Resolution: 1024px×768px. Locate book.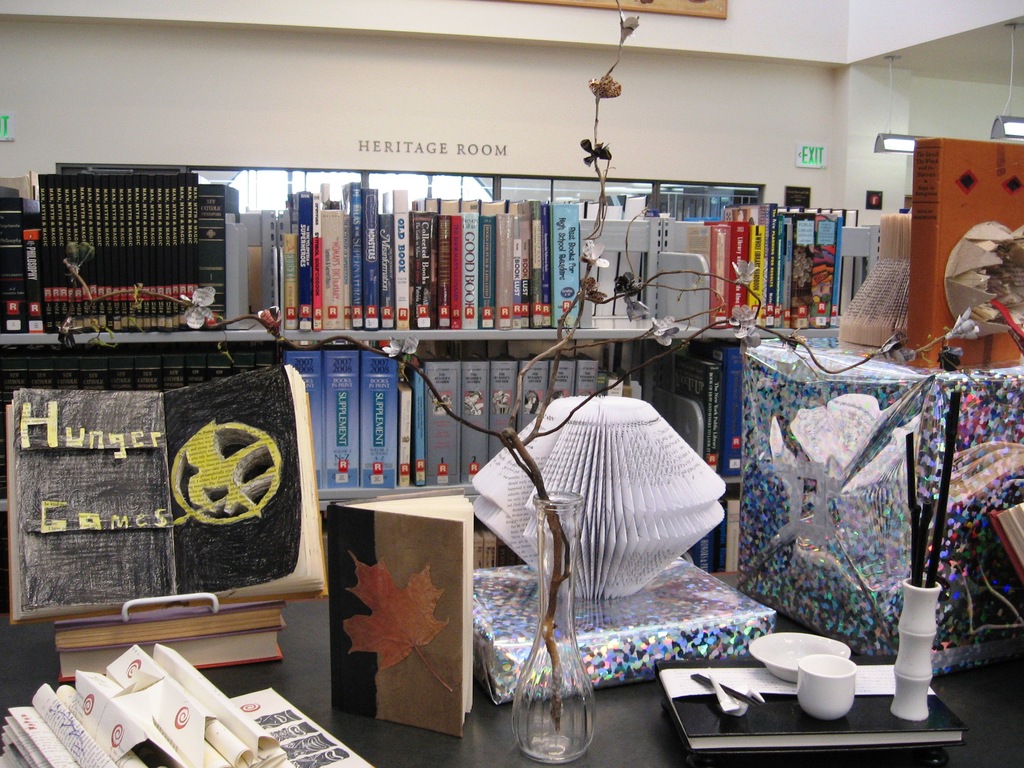
(657, 658, 951, 756).
